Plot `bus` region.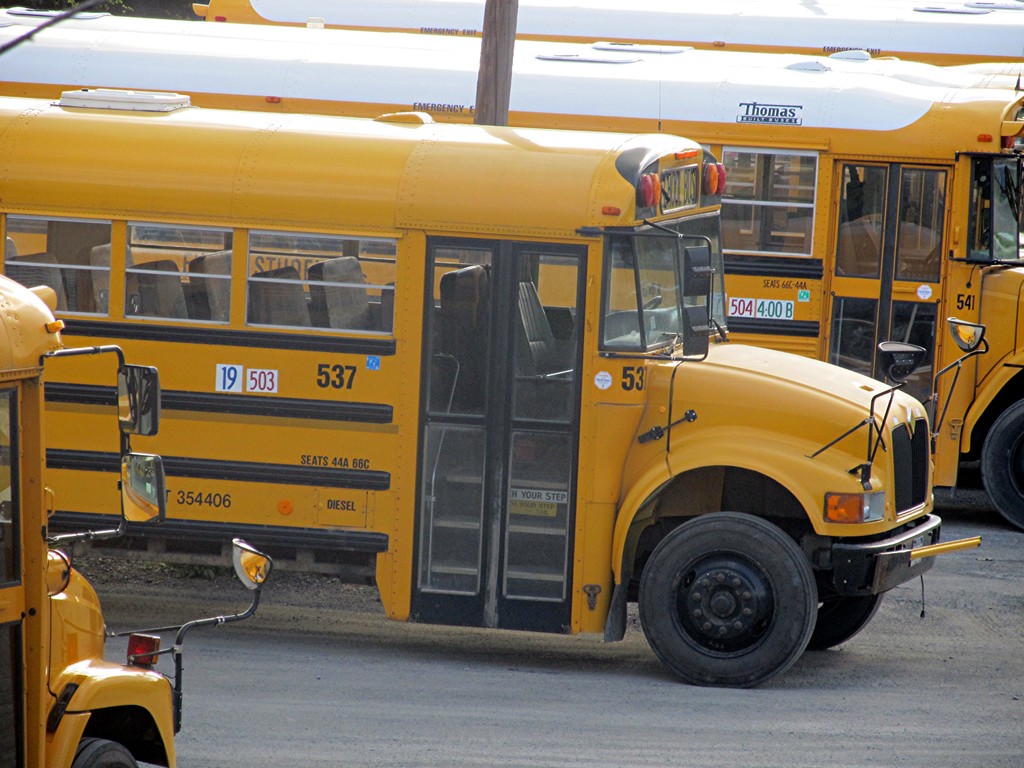
Plotted at x1=0, y1=26, x2=1023, y2=536.
